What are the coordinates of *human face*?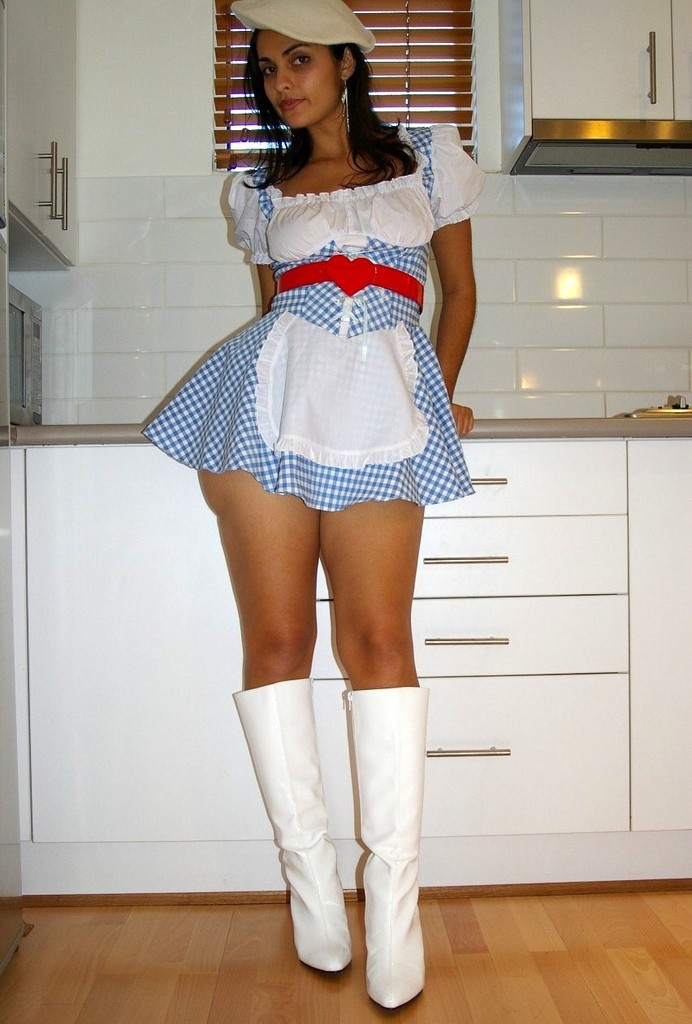
crop(257, 37, 343, 135).
